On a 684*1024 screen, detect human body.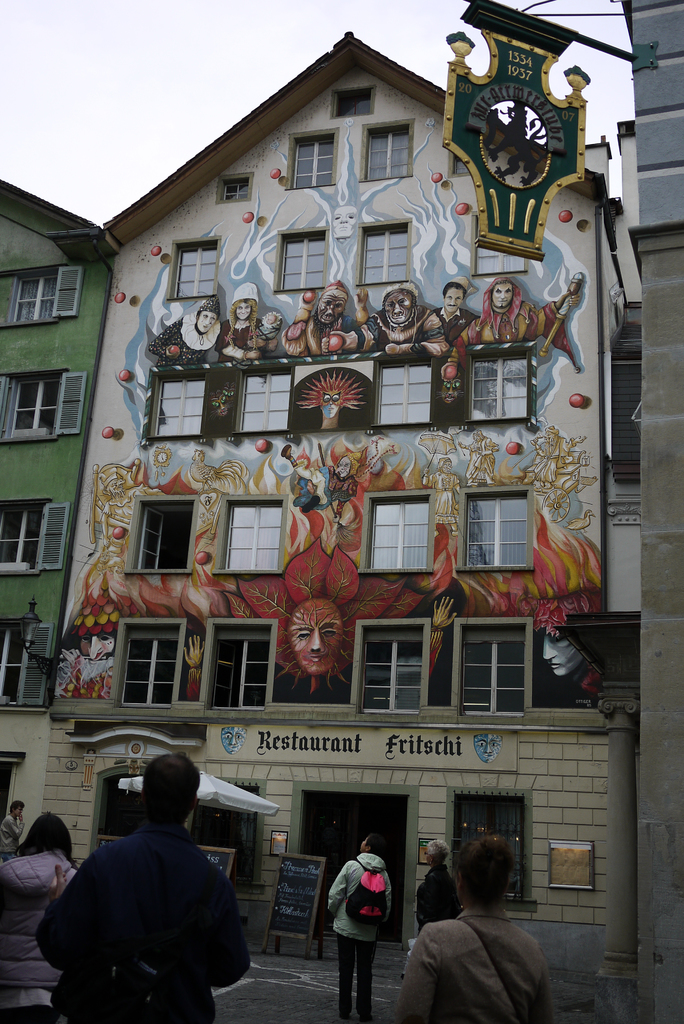
(40, 760, 254, 1021).
